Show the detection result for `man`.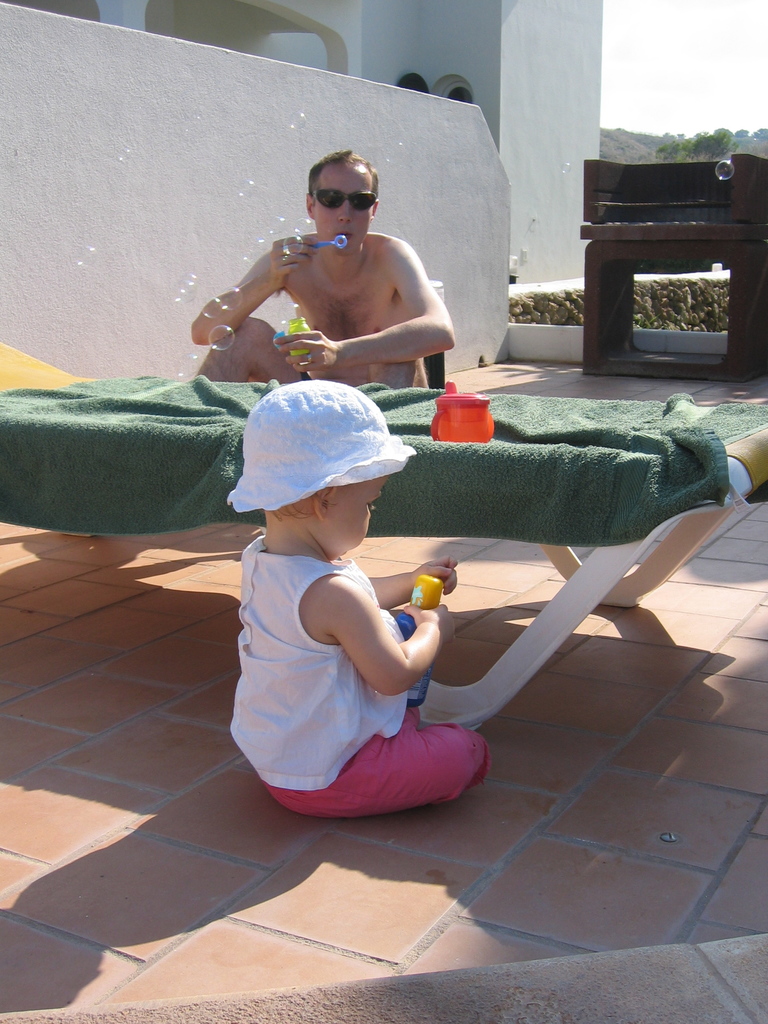
198, 136, 486, 401.
